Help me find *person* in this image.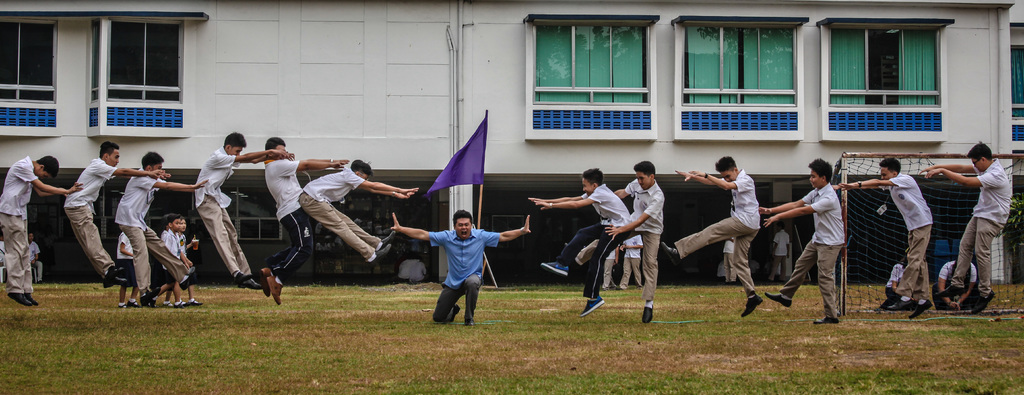
Found it: <region>2, 149, 83, 307</region>.
